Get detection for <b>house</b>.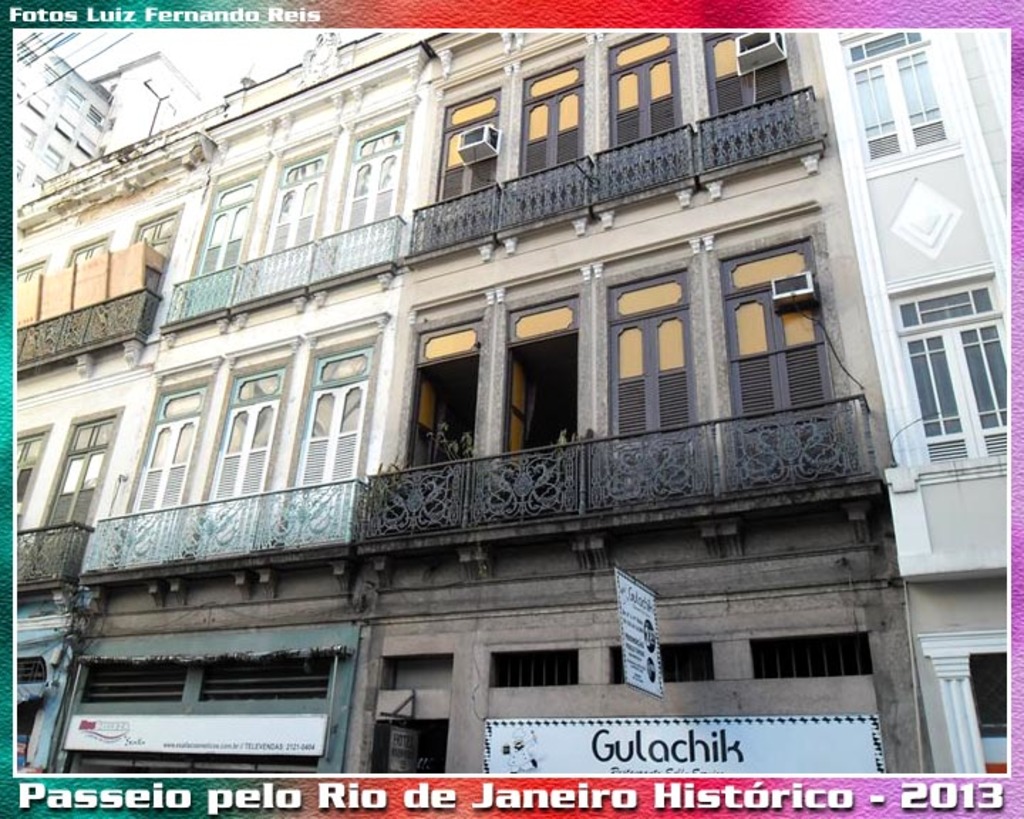
Detection: detection(815, 24, 1011, 771).
